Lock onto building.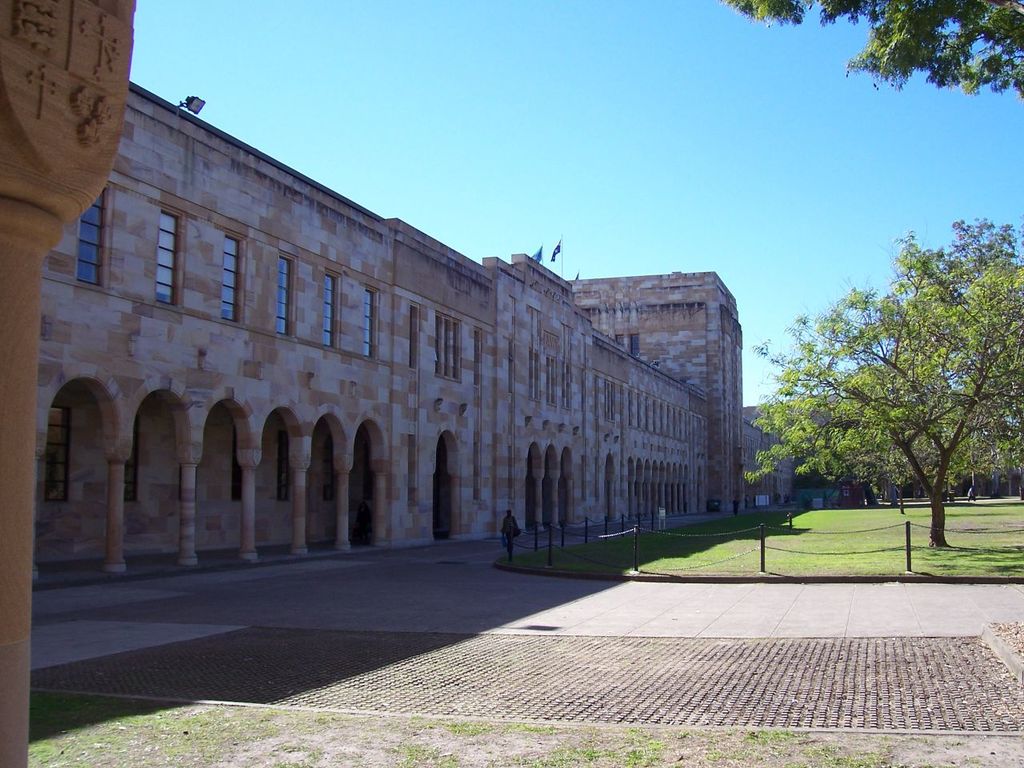
Locked: [27,74,811,582].
